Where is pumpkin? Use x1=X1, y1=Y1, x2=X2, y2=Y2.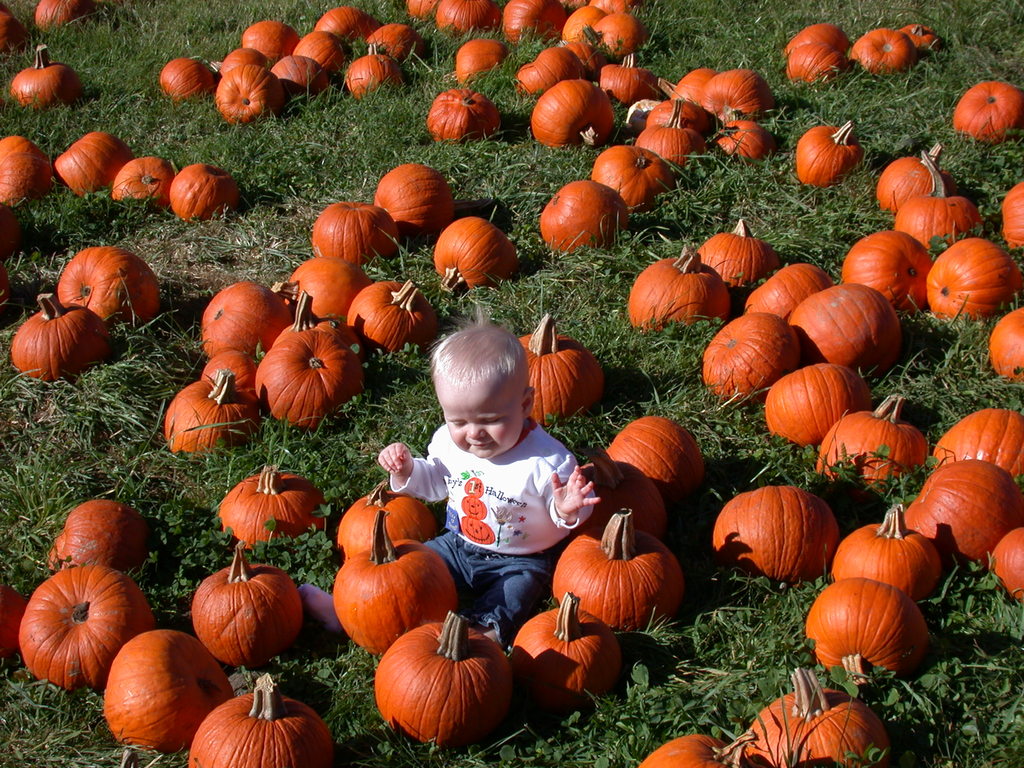
x1=784, y1=22, x2=852, y2=57.
